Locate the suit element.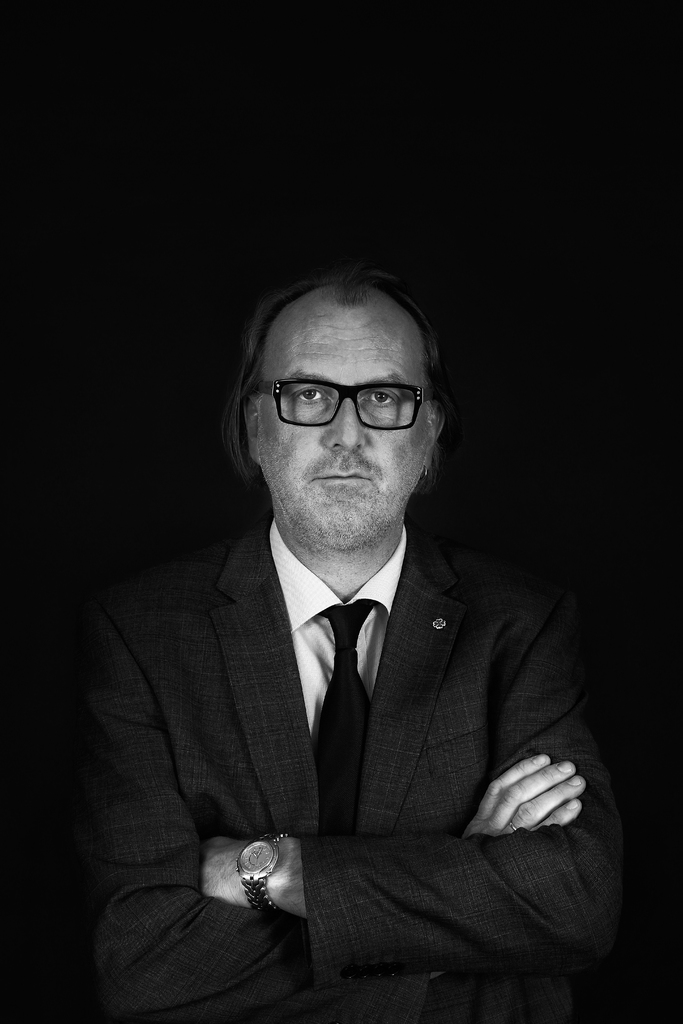
Element bbox: pyautogui.locateOnScreen(72, 311, 619, 1017).
